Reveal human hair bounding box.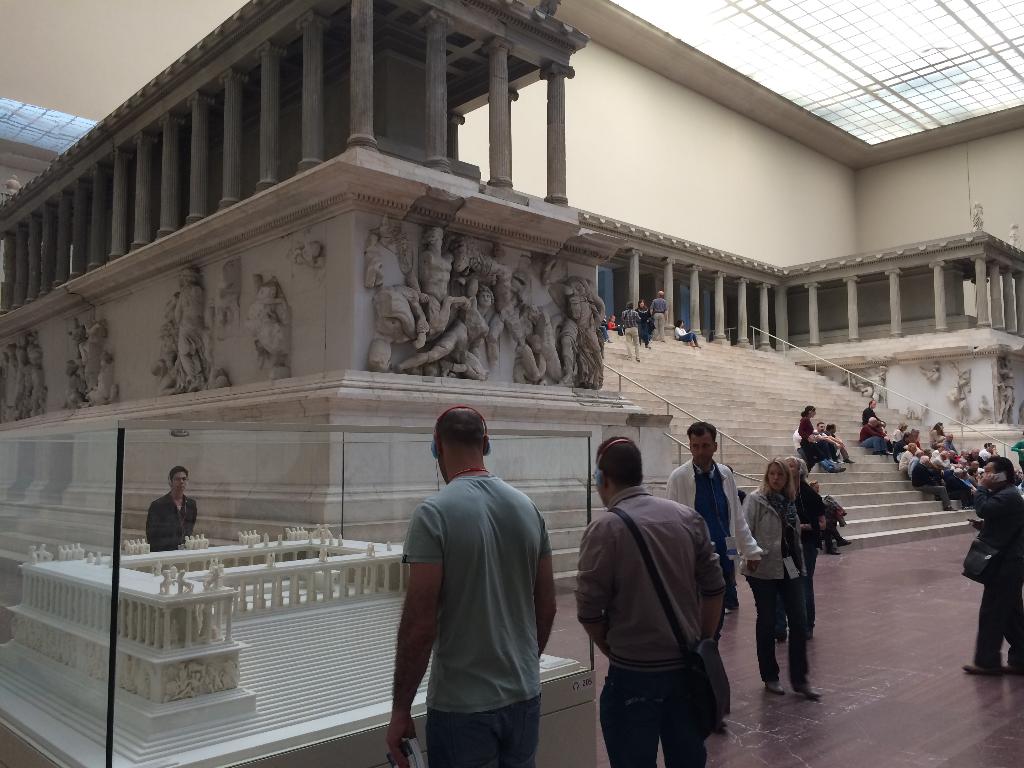
Revealed: (x1=422, y1=227, x2=445, y2=248).
